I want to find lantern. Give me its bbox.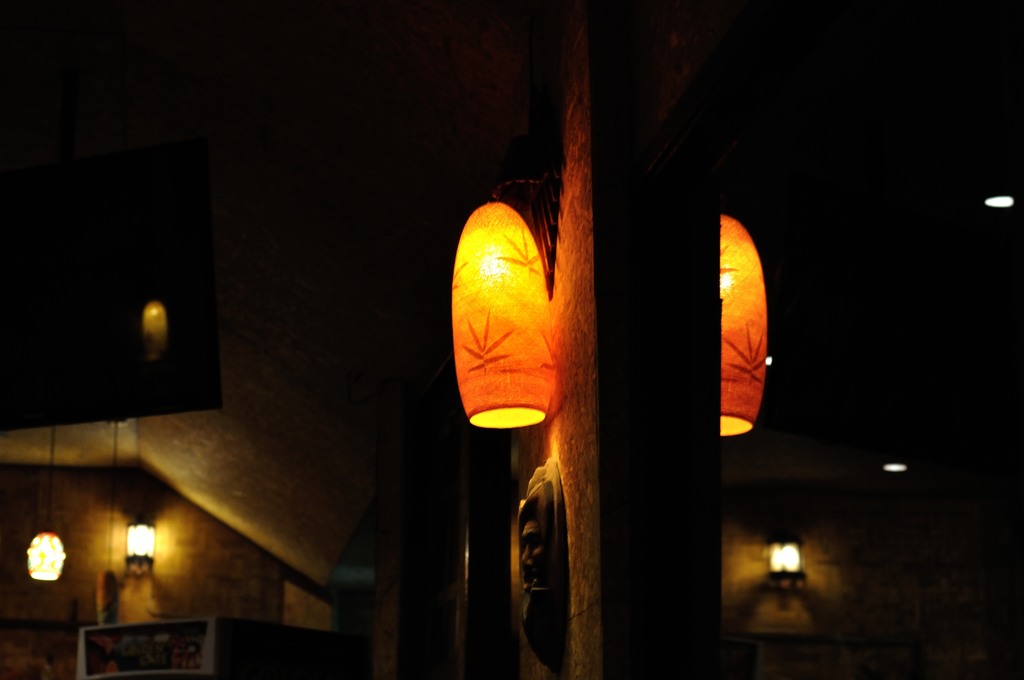
locate(767, 545, 804, 584).
